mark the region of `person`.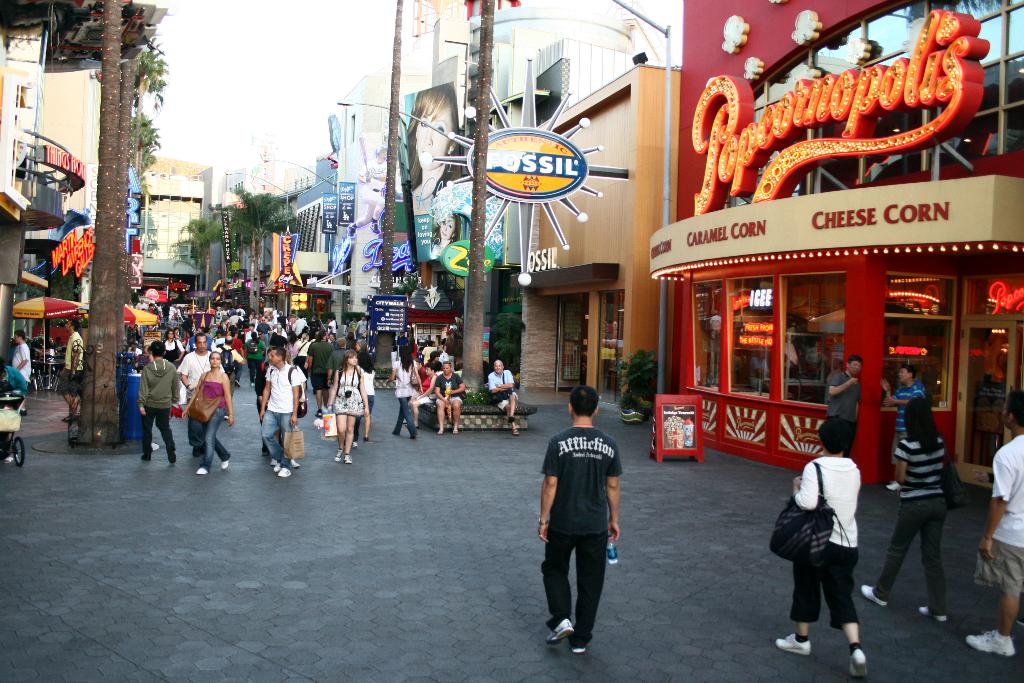
Region: 436 361 468 436.
